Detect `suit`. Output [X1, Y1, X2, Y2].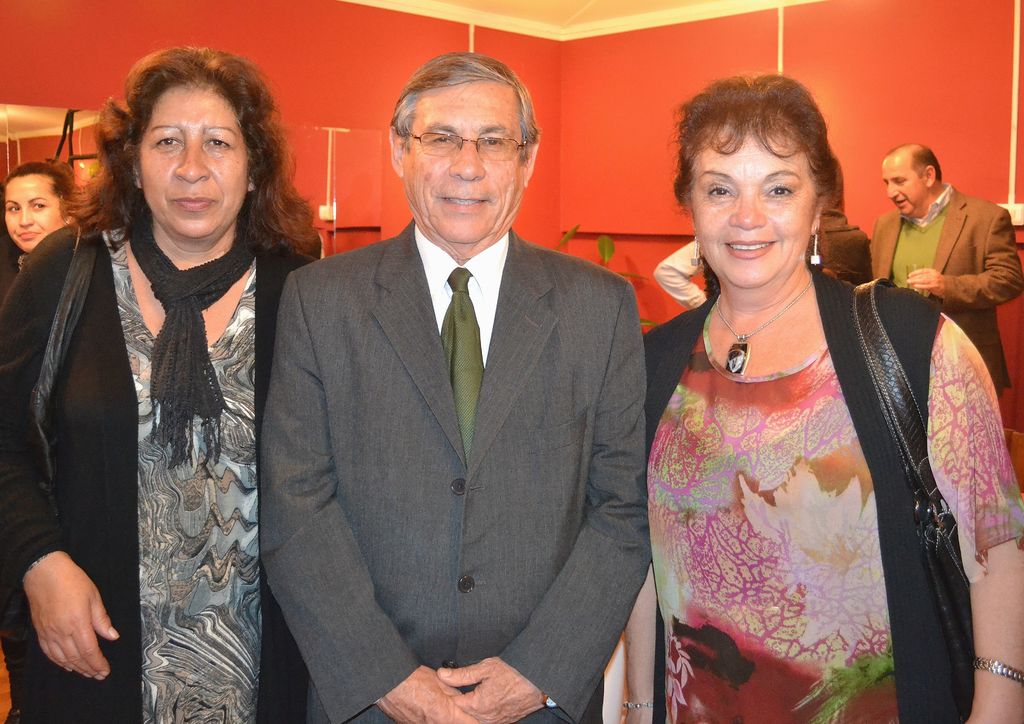
[261, 219, 651, 723].
